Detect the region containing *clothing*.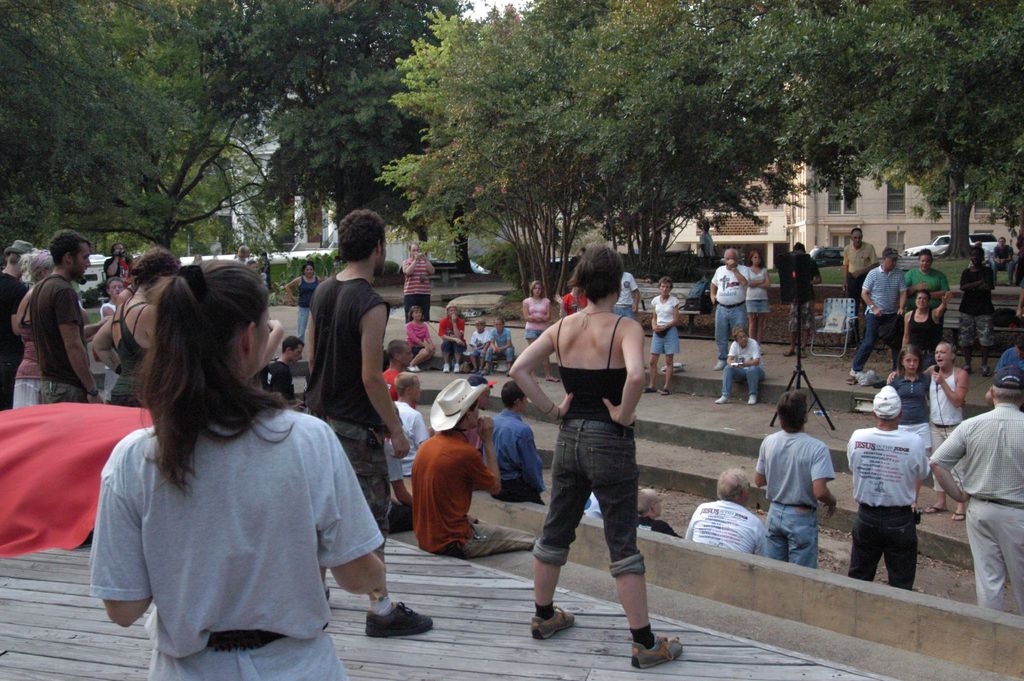
region(757, 431, 836, 559).
